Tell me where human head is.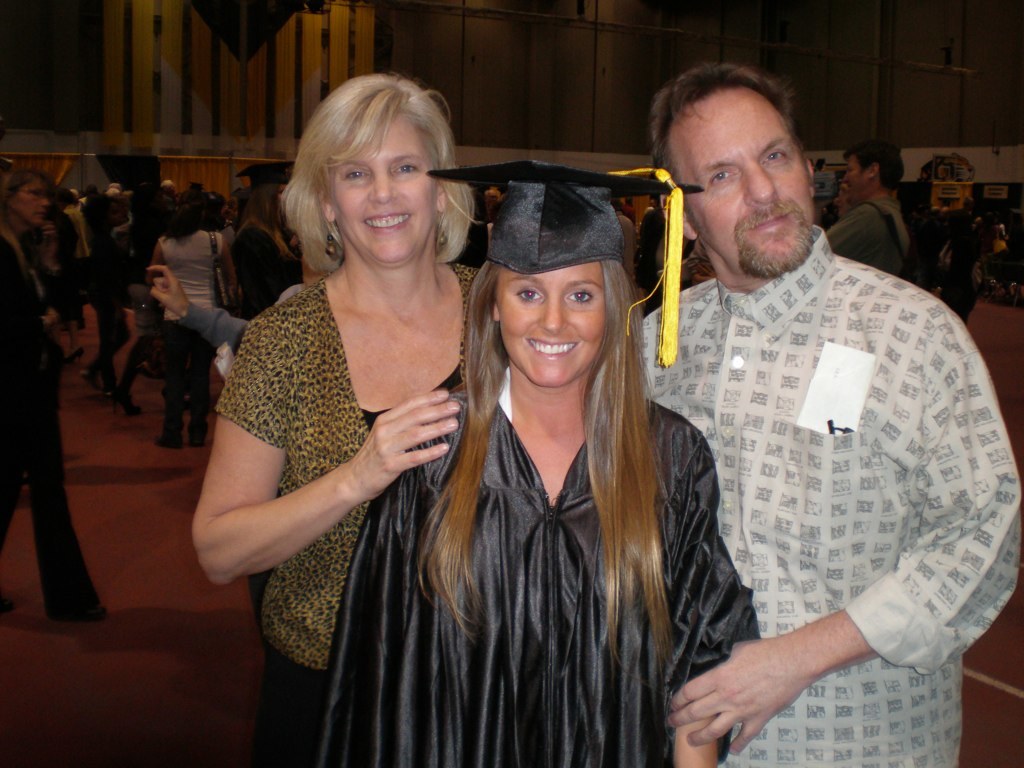
human head is at pyautogui.locateOnScreen(176, 191, 211, 230).
